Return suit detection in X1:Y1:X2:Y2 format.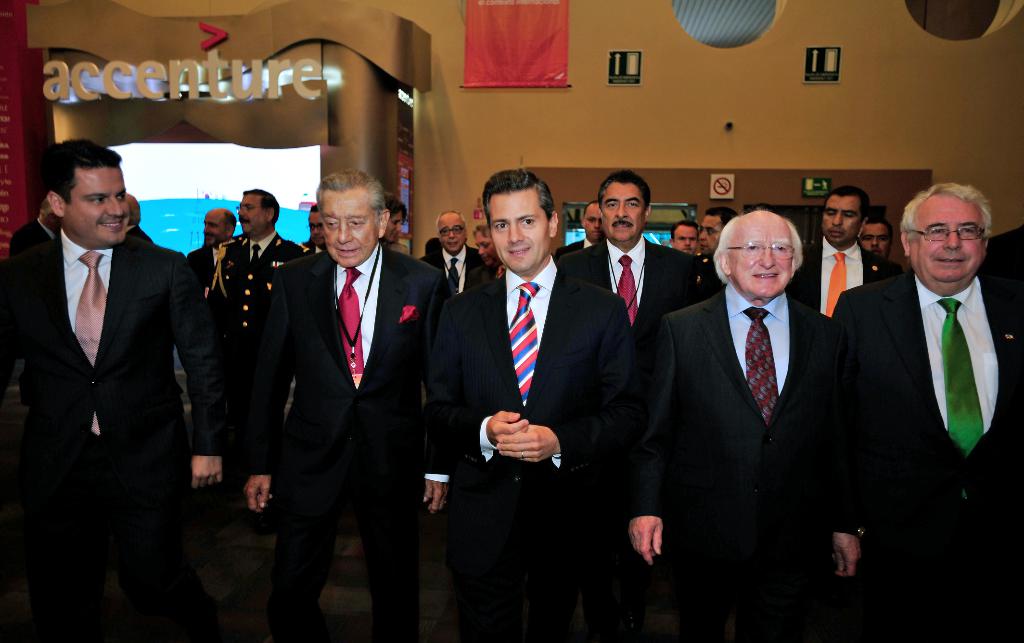
1:217:50:256.
